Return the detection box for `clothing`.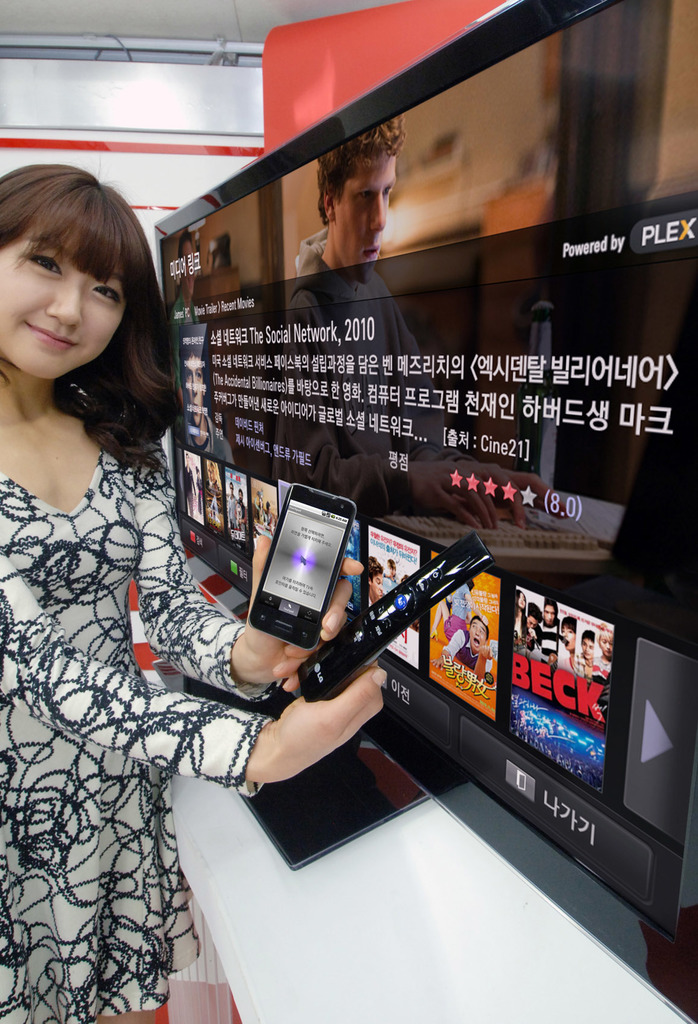
(left=13, top=351, right=226, bottom=998).
